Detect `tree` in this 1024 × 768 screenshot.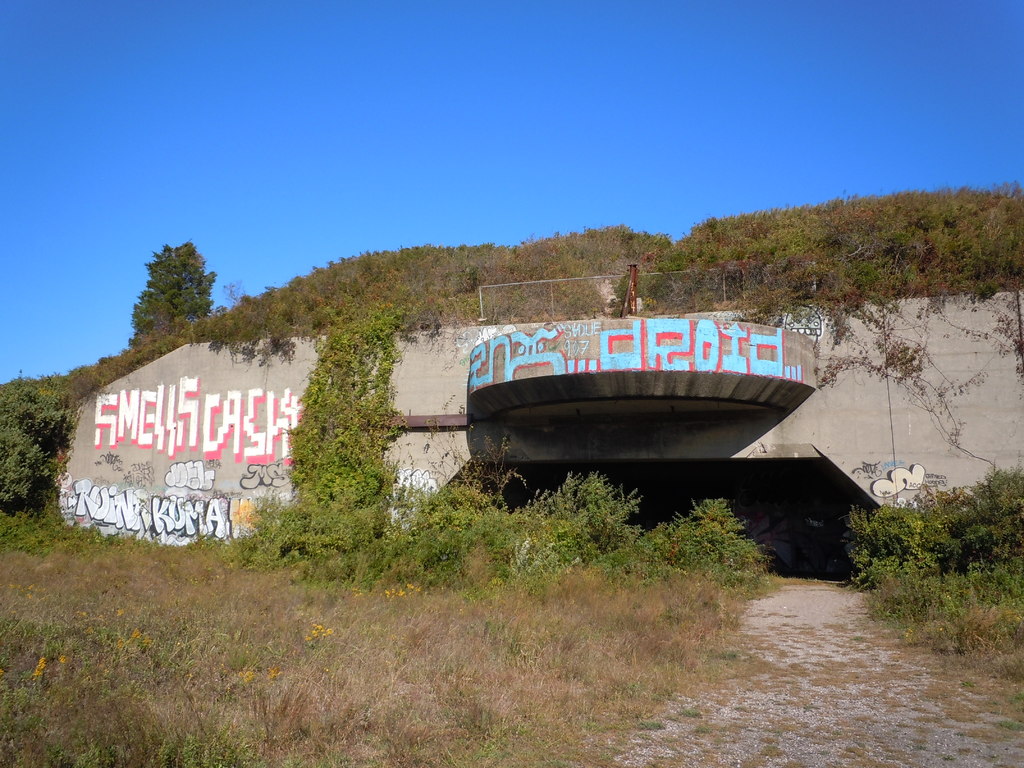
Detection: 127:239:216:344.
